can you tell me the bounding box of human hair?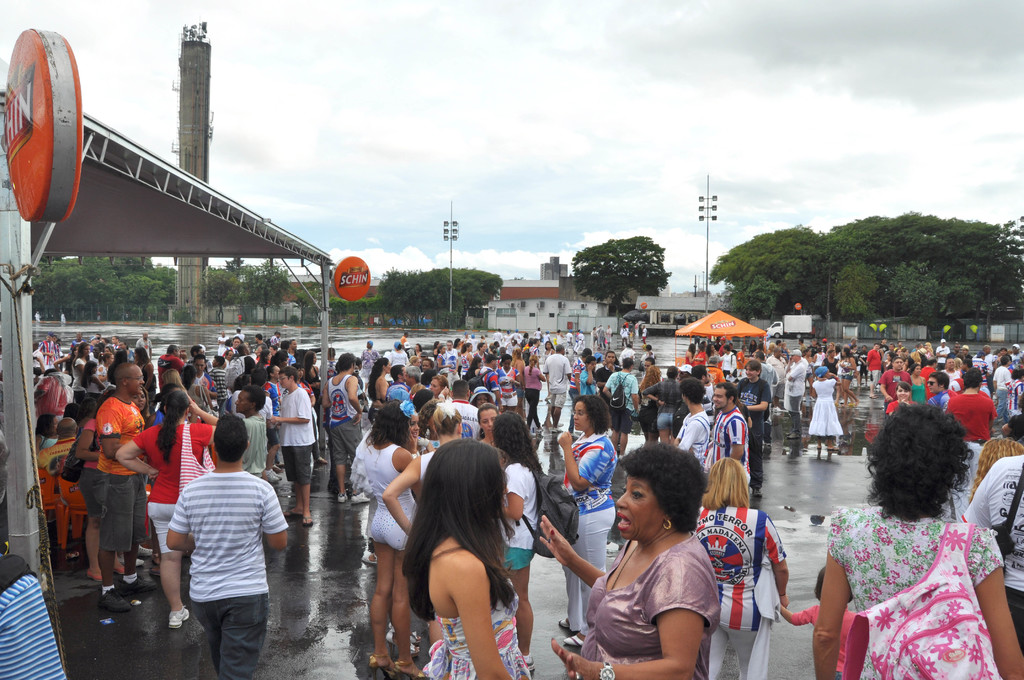
box=[251, 362, 266, 382].
